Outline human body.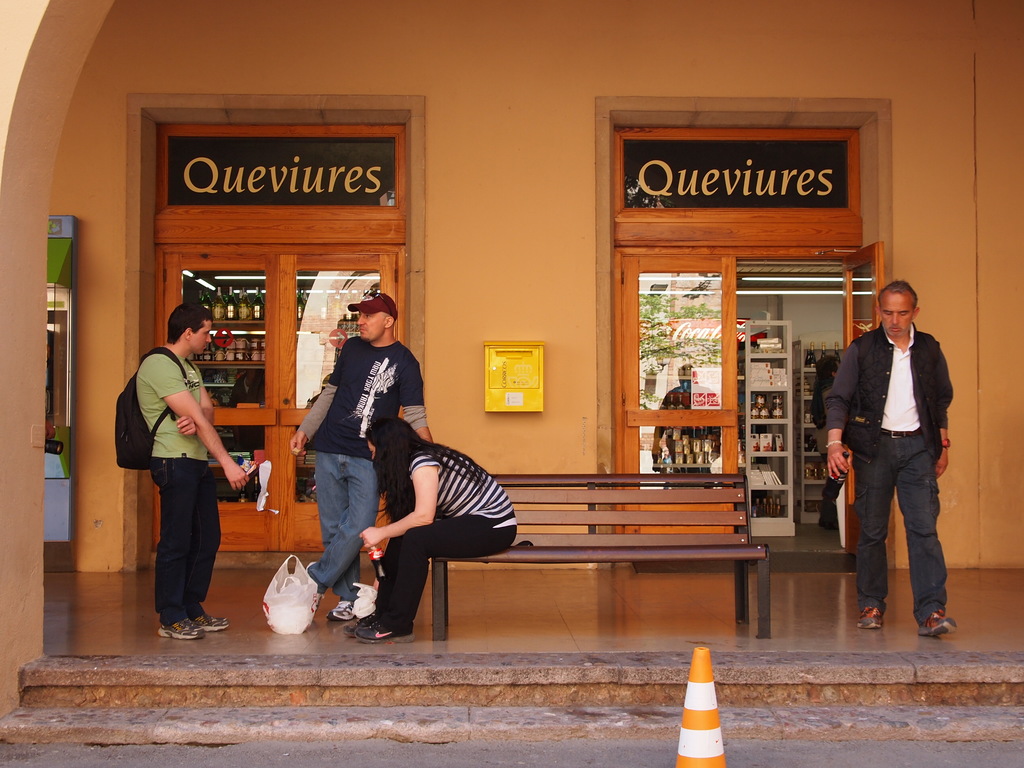
Outline: bbox=(131, 294, 233, 632).
